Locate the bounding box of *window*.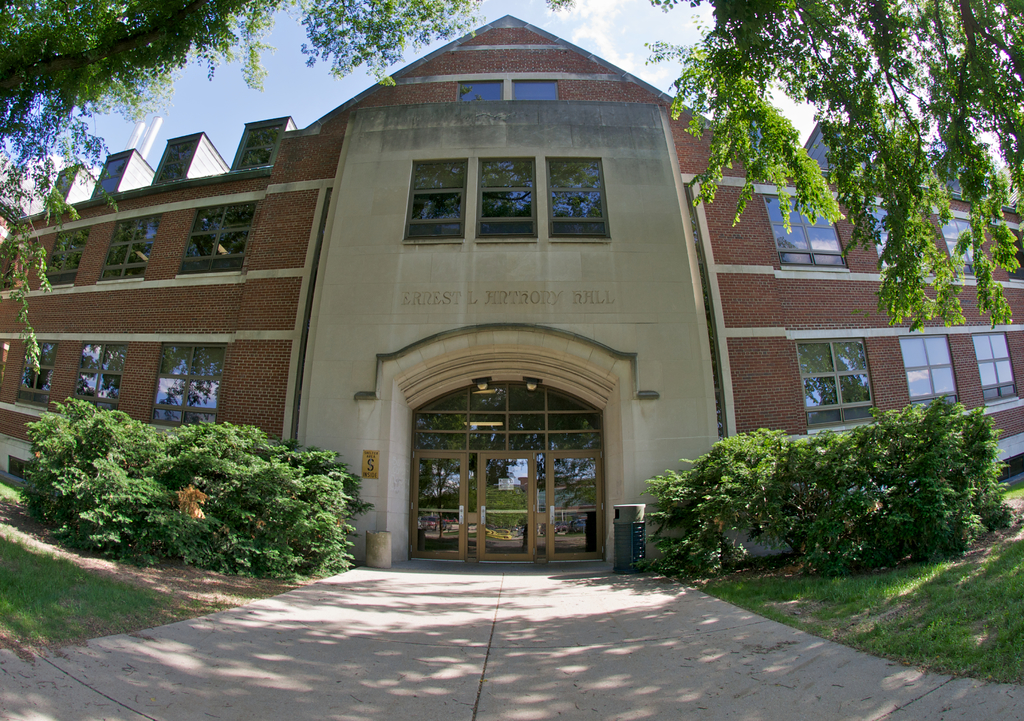
Bounding box: l=866, t=200, r=904, b=271.
